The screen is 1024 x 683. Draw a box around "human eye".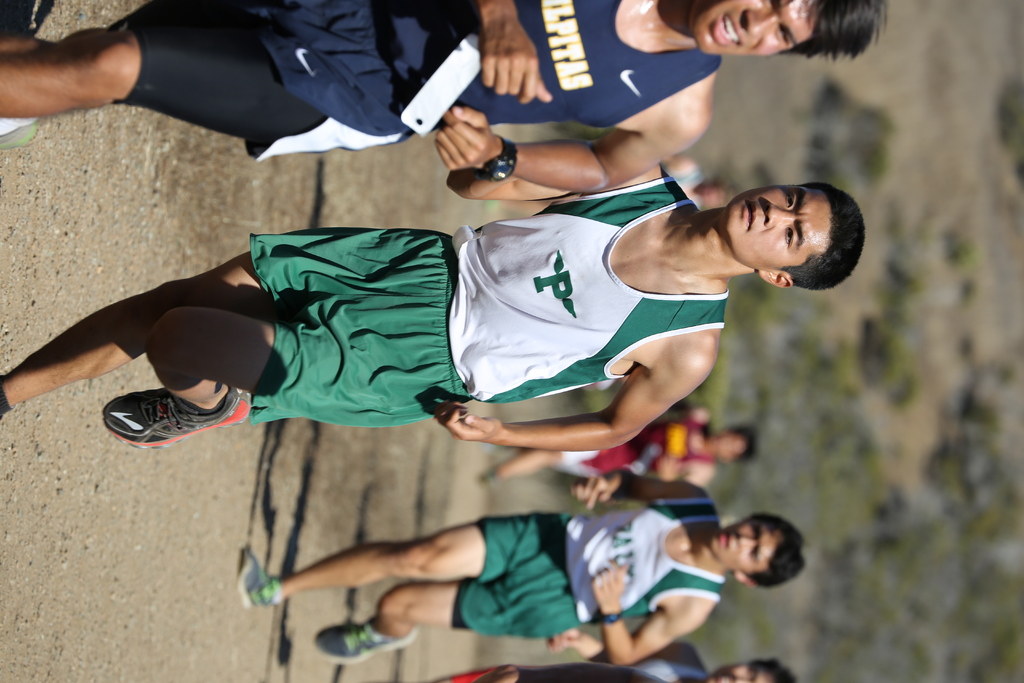
780, 24, 792, 47.
